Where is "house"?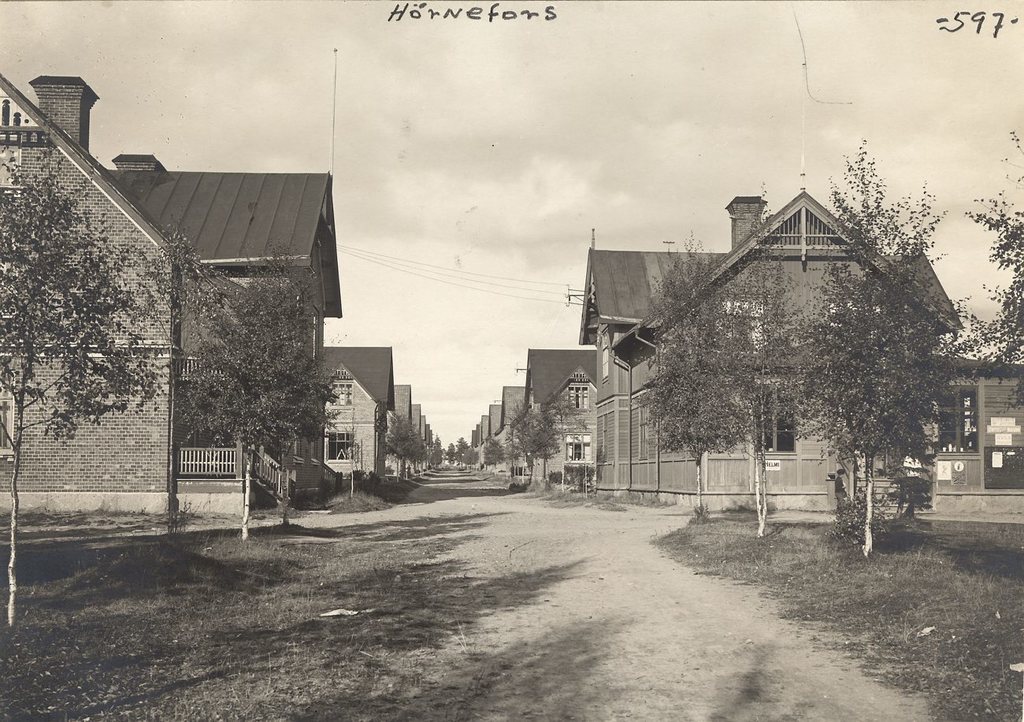
left=936, top=355, right=1023, bottom=501.
